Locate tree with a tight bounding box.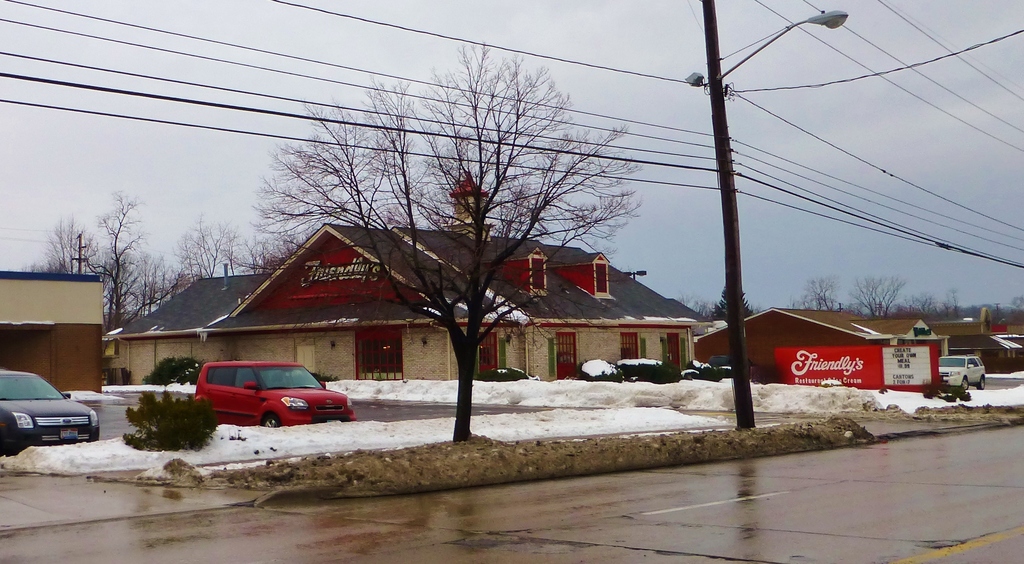
locate(851, 276, 902, 318).
